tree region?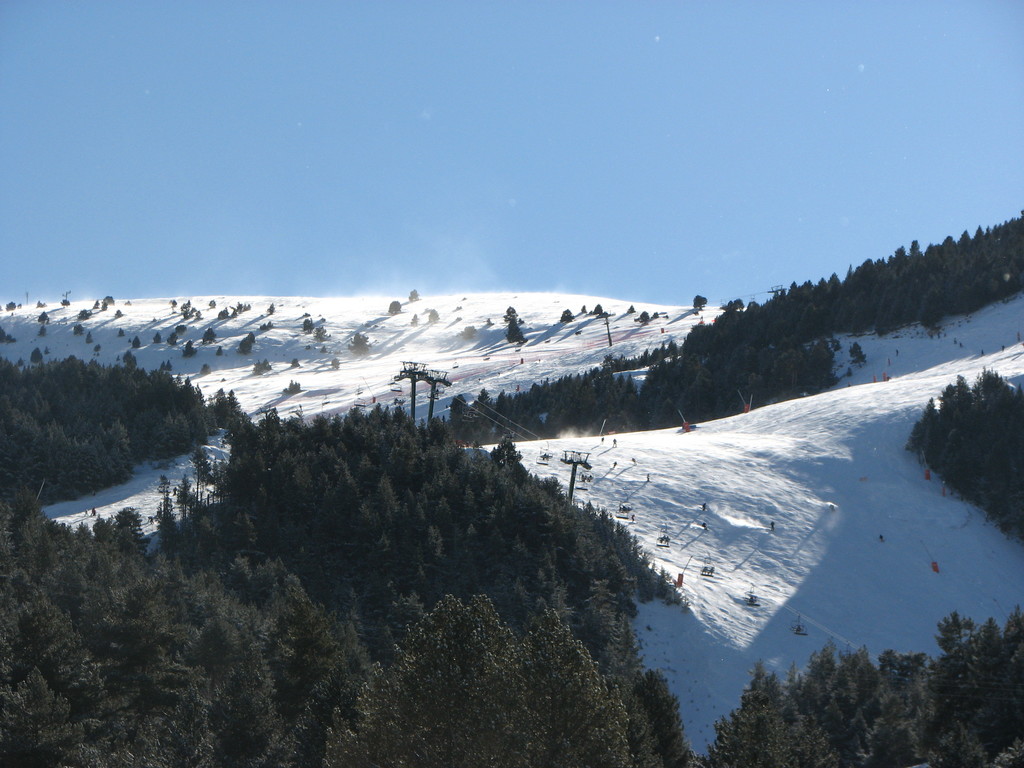
{"left": 0, "top": 489, "right": 349, "bottom": 767}
